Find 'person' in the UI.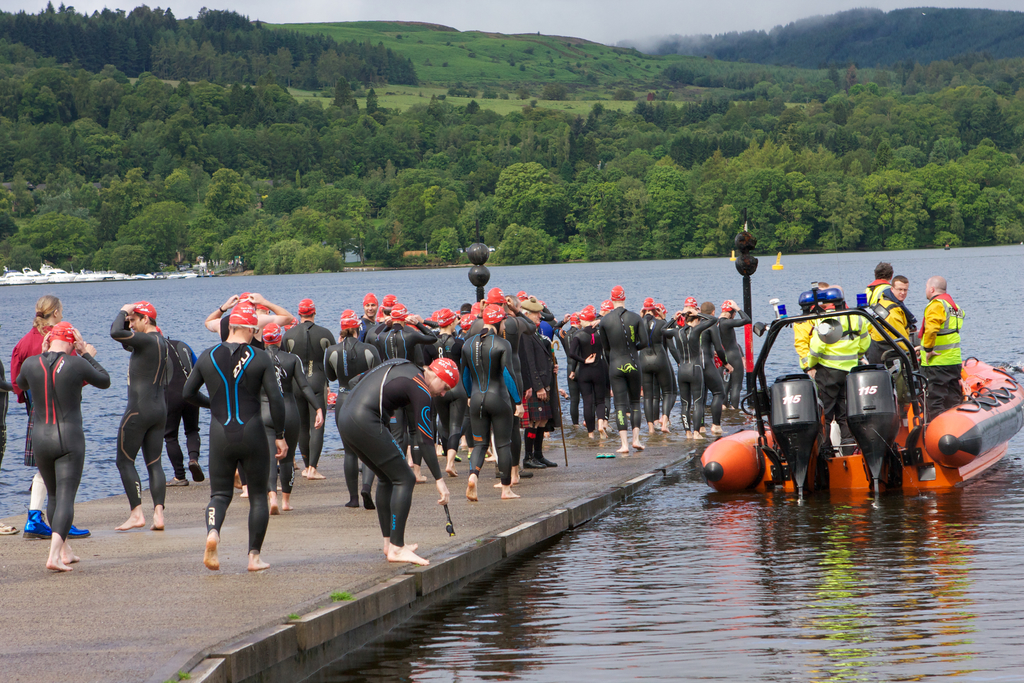
UI element at 812 288 869 429.
